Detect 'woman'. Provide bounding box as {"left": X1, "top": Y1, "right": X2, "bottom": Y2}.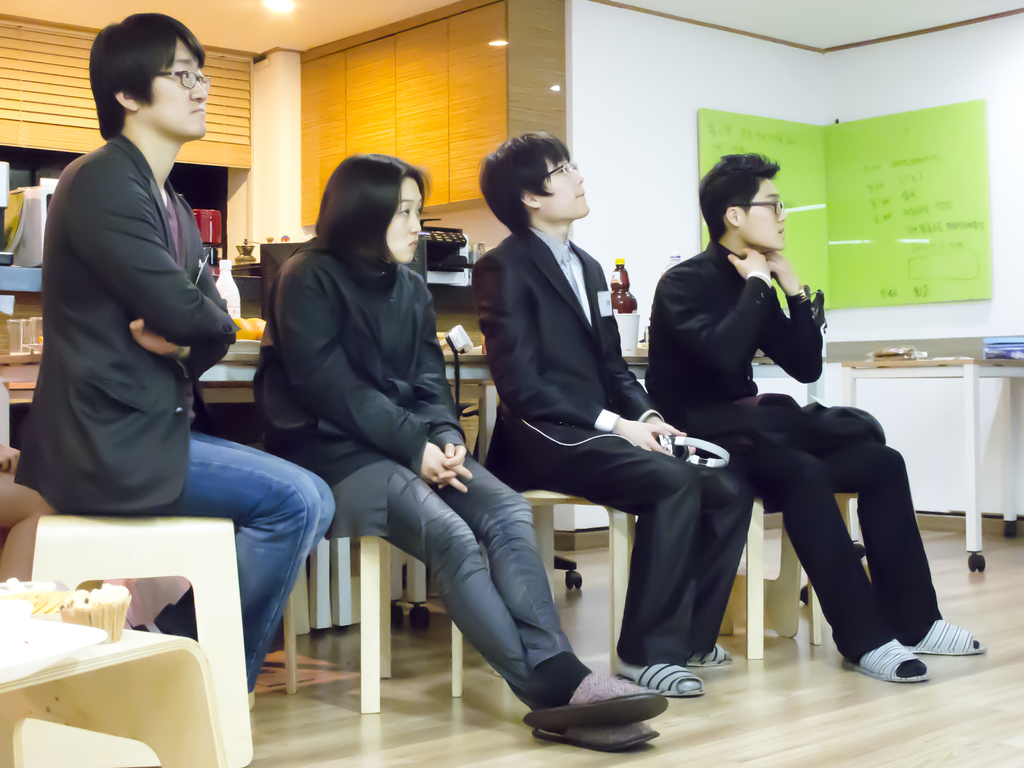
{"left": 263, "top": 147, "right": 660, "bottom": 733}.
